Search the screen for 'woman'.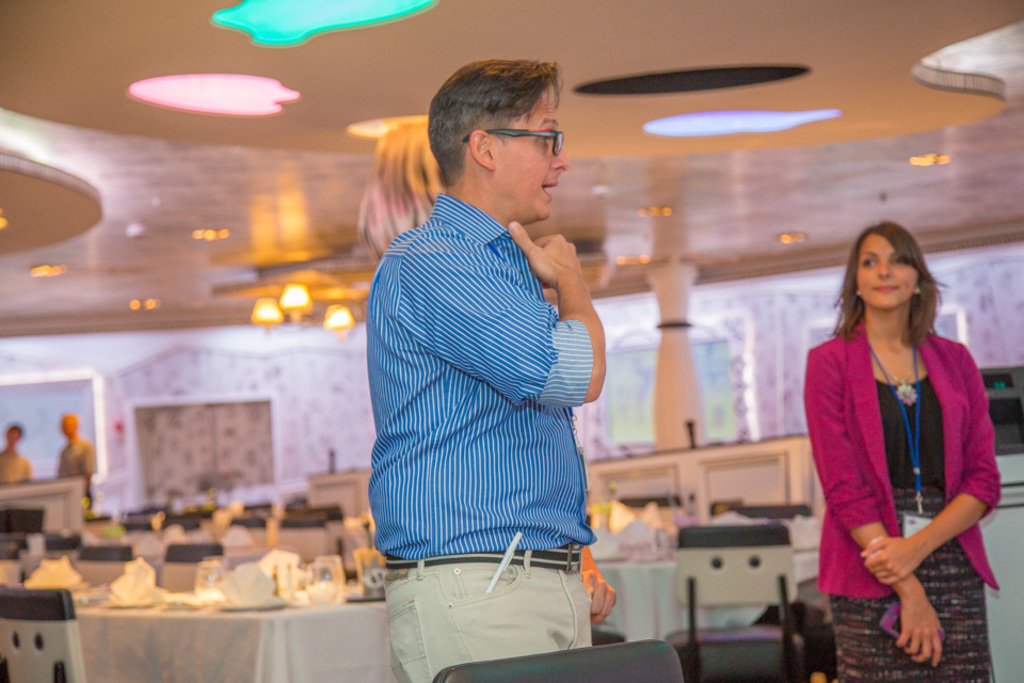
Found at x1=796 y1=204 x2=999 y2=677.
